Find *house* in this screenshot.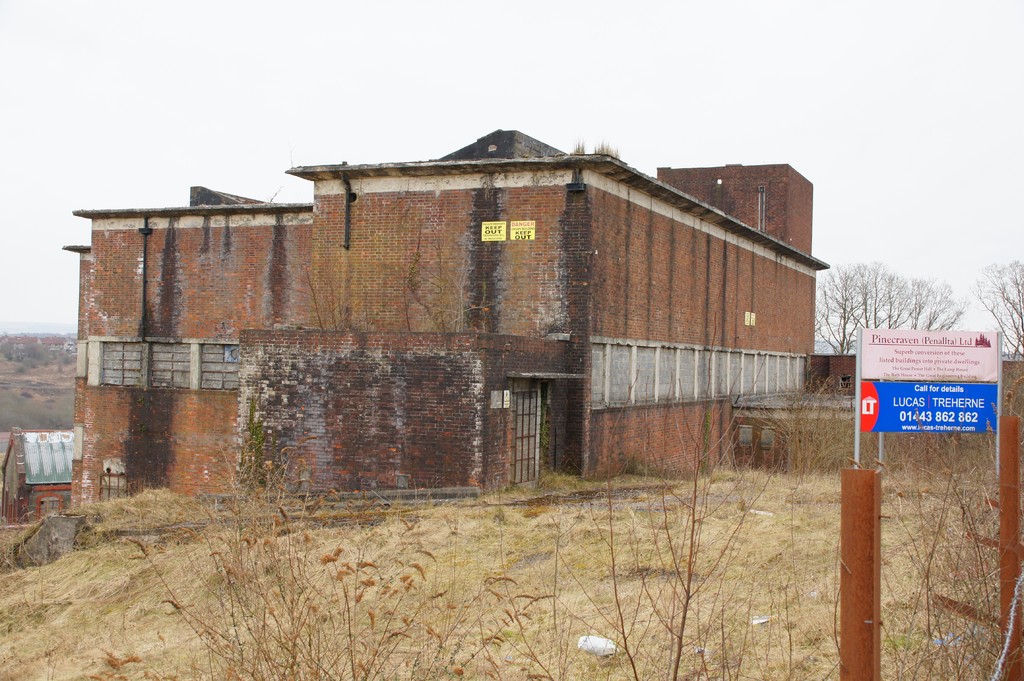
The bounding box for *house* is detection(0, 394, 76, 522).
